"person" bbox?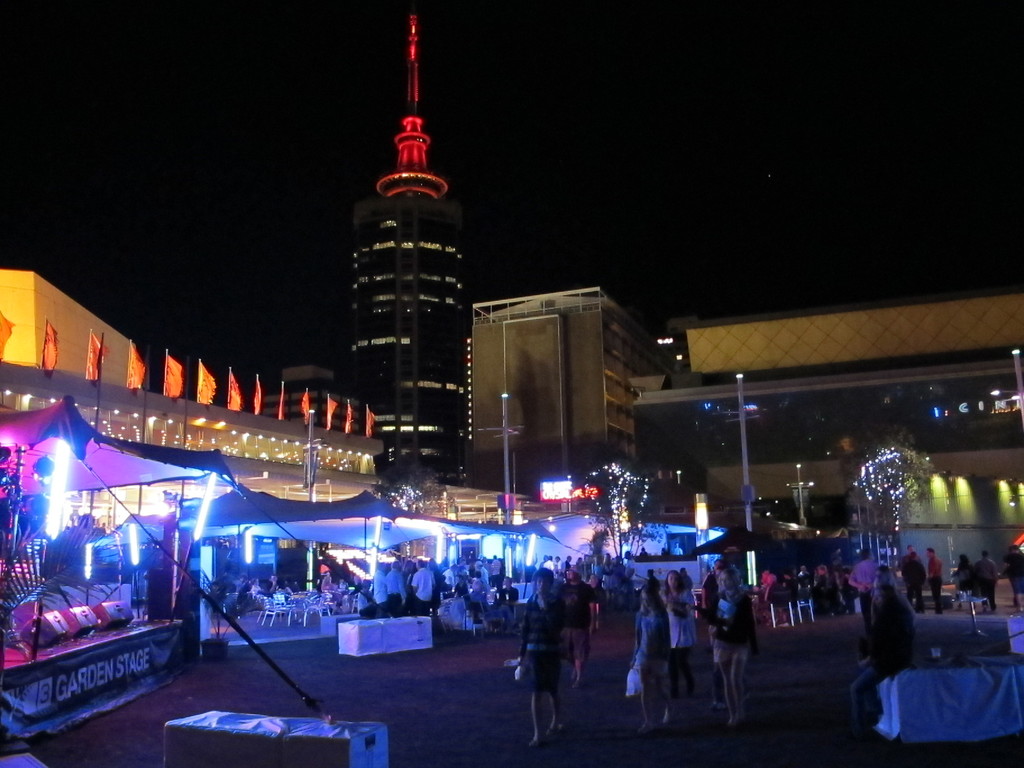
x1=849 y1=585 x2=914 y2=741
